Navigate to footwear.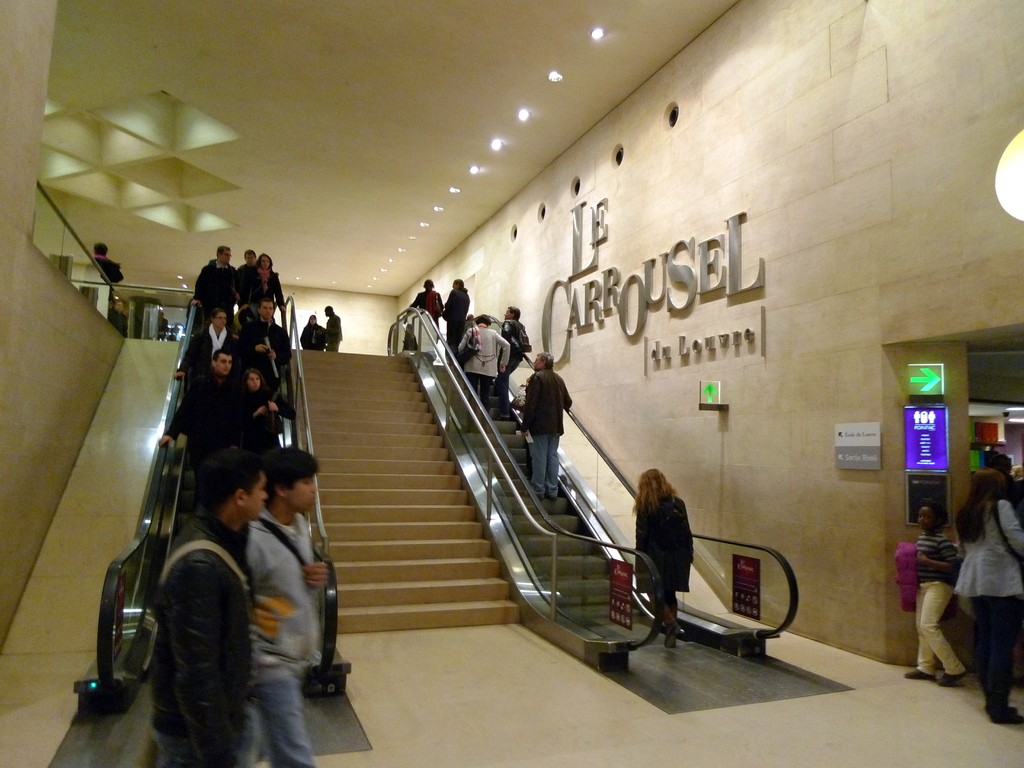
Navigation target: (495,415,509,419).
